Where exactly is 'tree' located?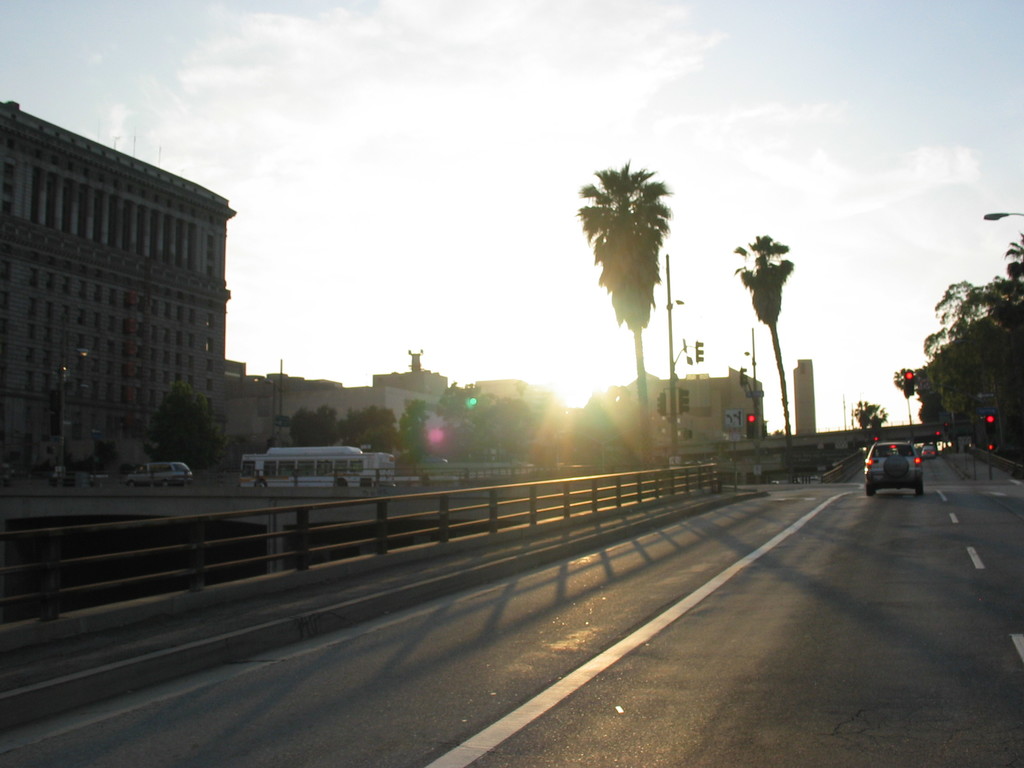
Its bounding box is {"left": 120, "top": 380, "right": 216, "bottom": 465}.
